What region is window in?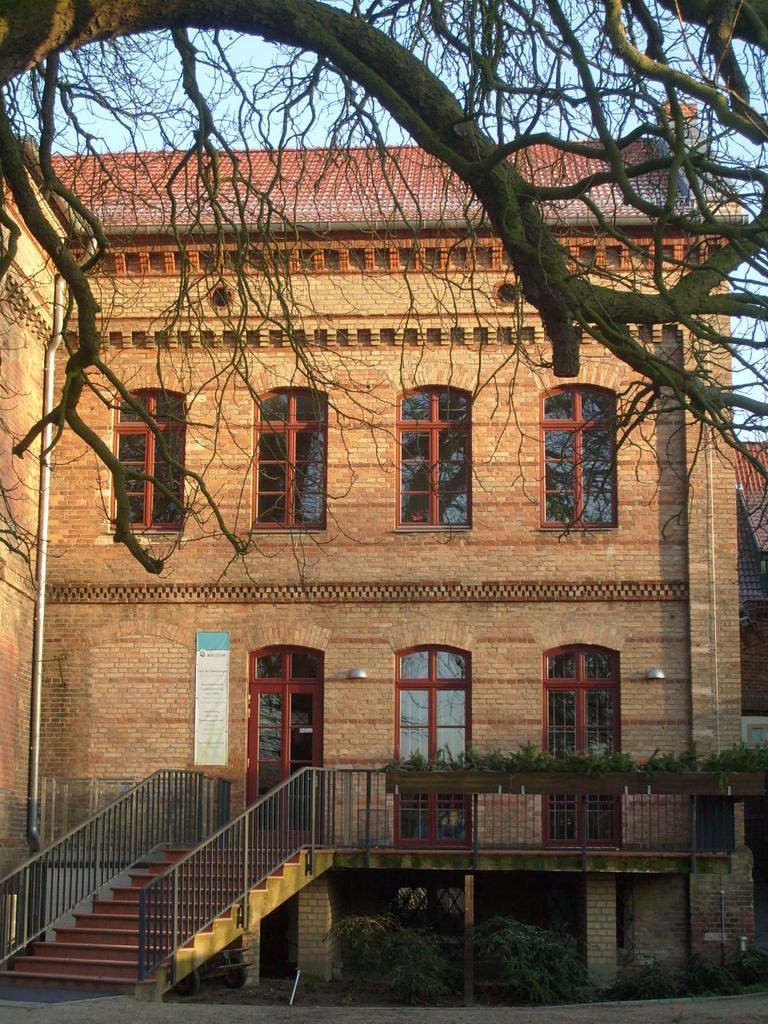
(left=394, top=383, right=474, bottom=526).
